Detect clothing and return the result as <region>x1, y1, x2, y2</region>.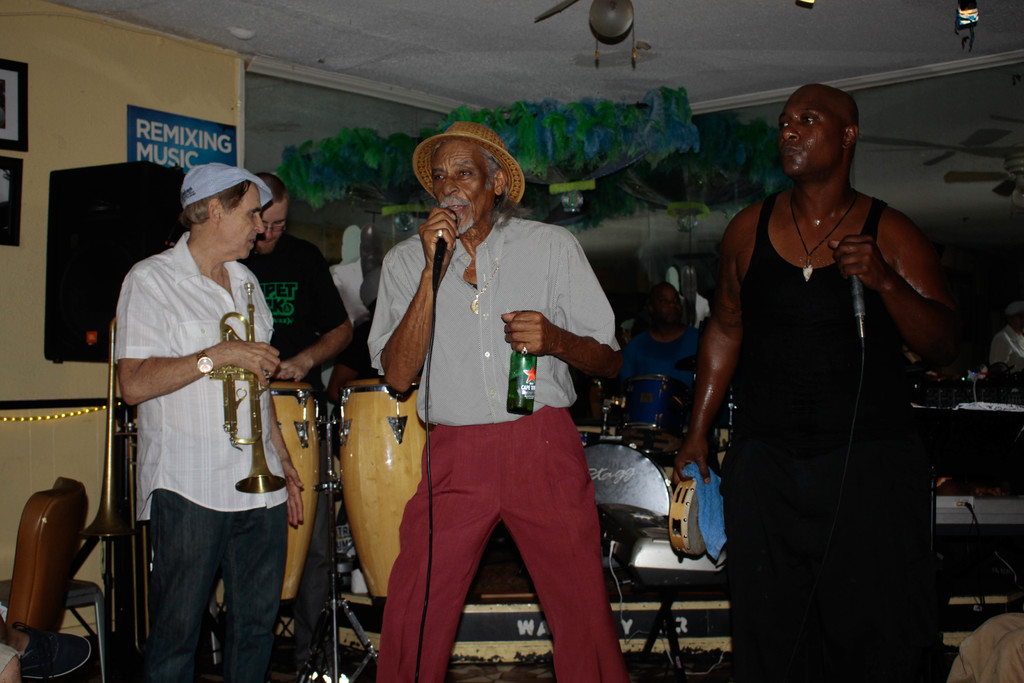
<region>246, 238, 346, 386</region>.
